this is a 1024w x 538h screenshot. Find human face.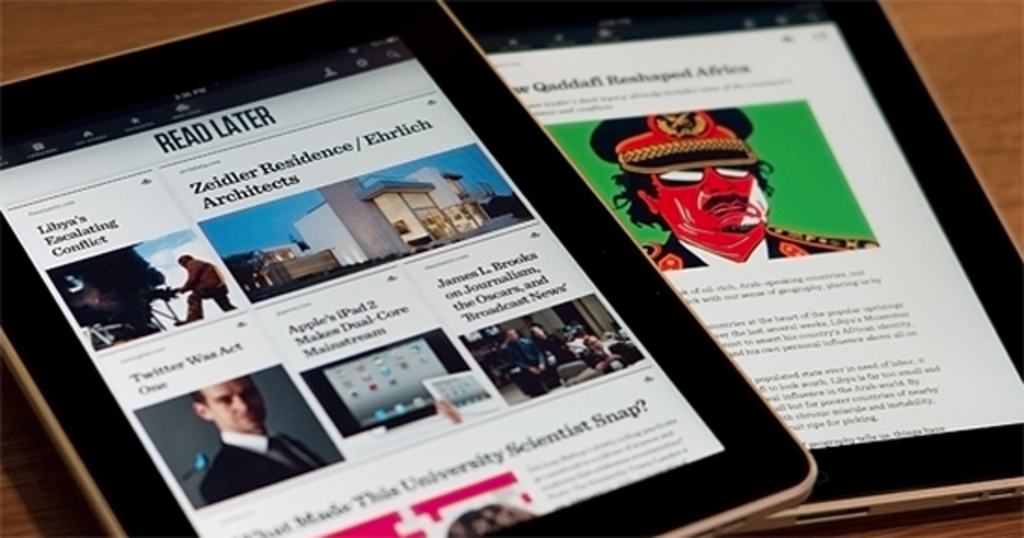
Bounding box: BBox(202, 376, 266, 436).
